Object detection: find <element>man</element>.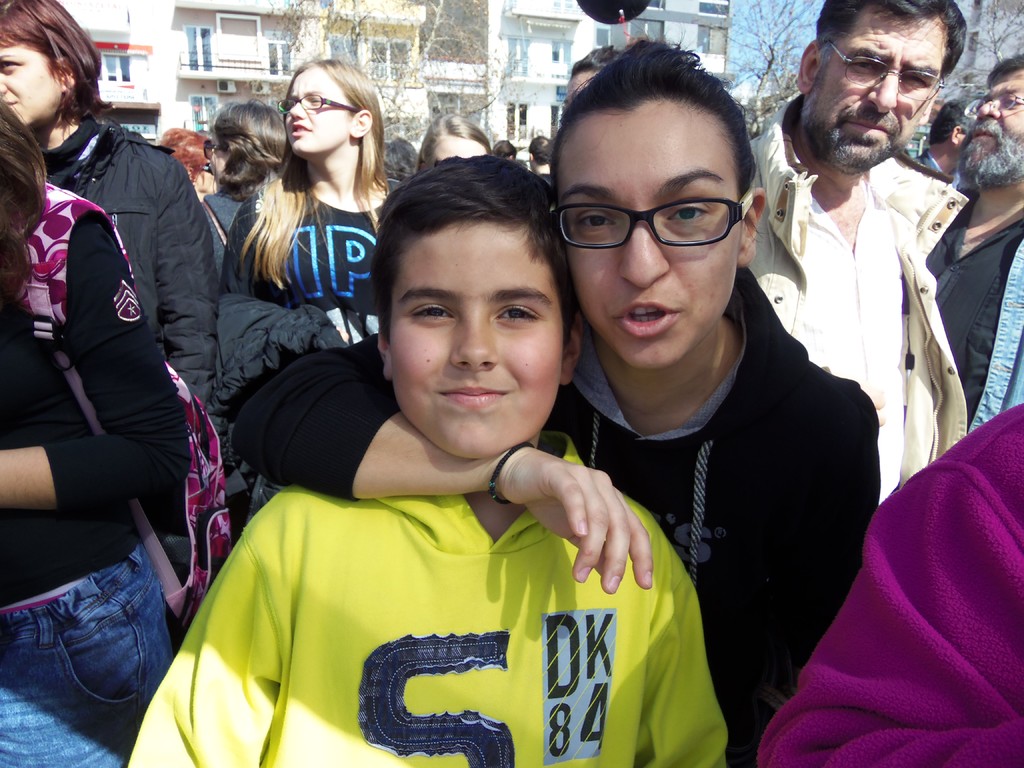
pyautogui.locateOnScreen(922, 56, 1023, 444).
